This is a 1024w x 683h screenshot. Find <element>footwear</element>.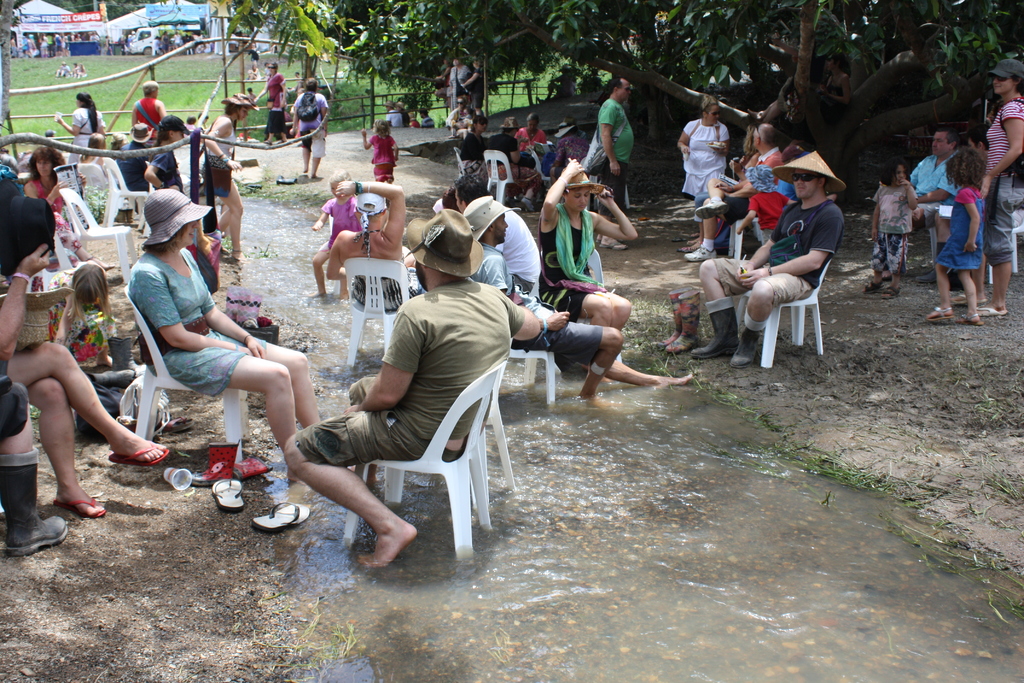
Bounding box: <bbox>188, 437, 268, 481</bbox>.
